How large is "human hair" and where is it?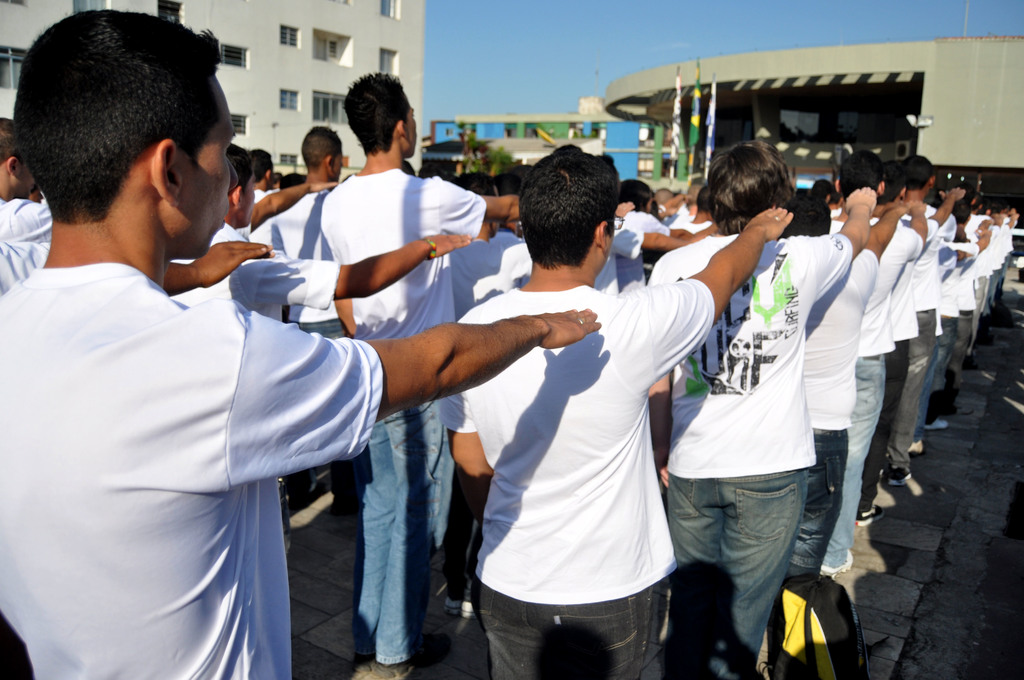
Bounding box: 454,168,496,195.
